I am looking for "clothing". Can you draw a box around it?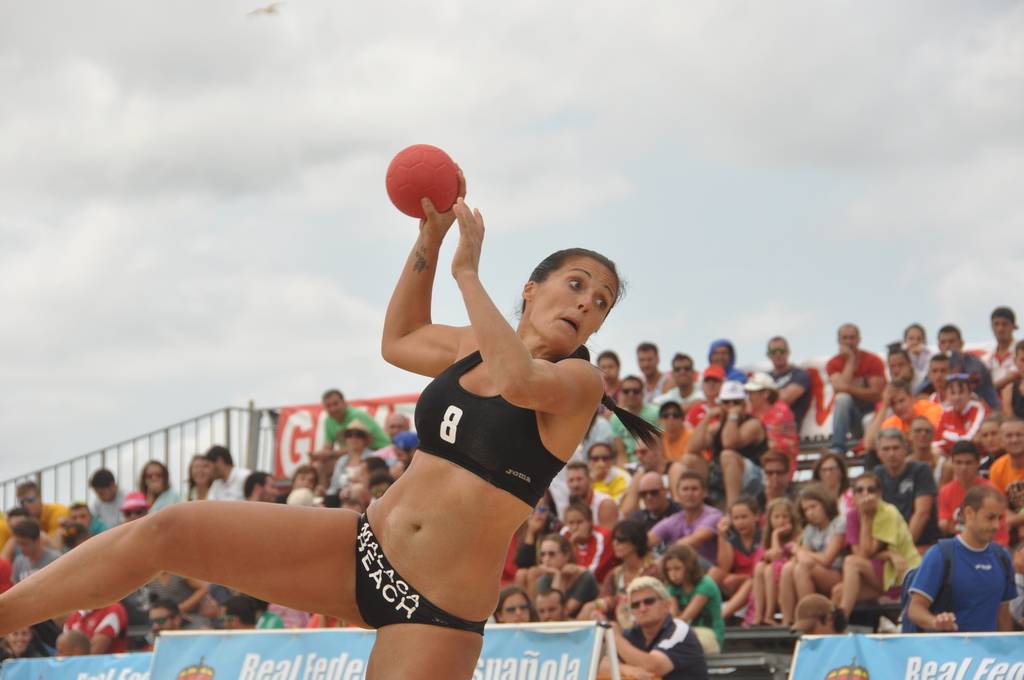
Sure, the bounding box is [left=752, top=387, right=806, bottom=469].
